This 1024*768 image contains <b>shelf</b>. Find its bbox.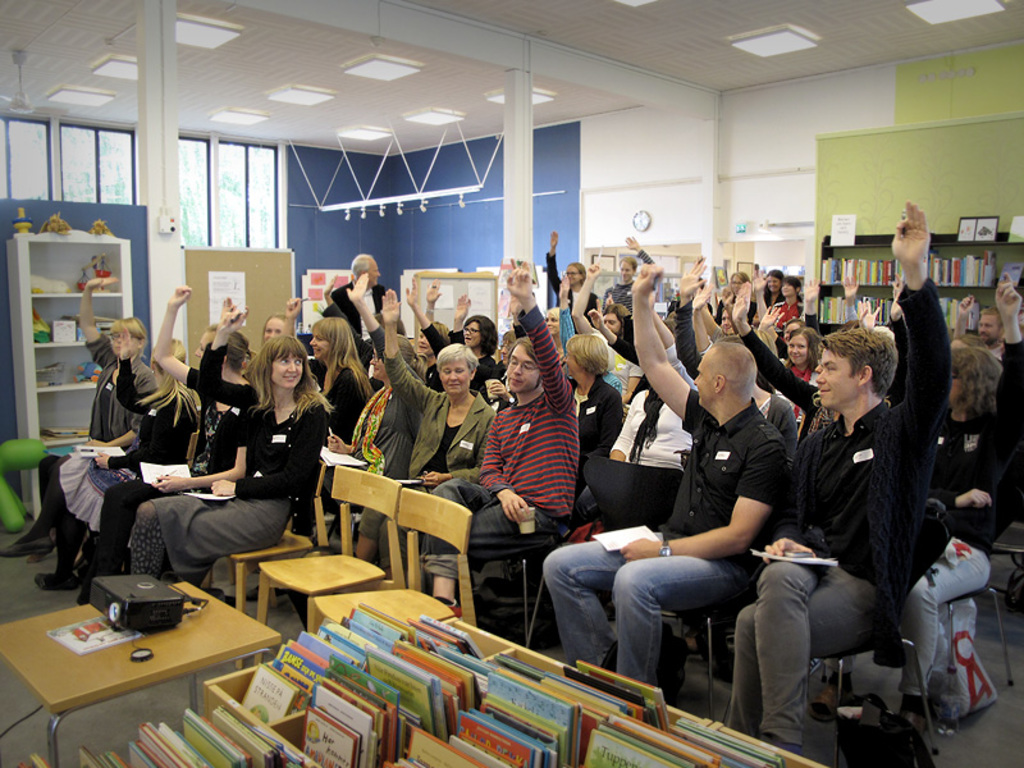
locate(929, 292, 1023, 326).
